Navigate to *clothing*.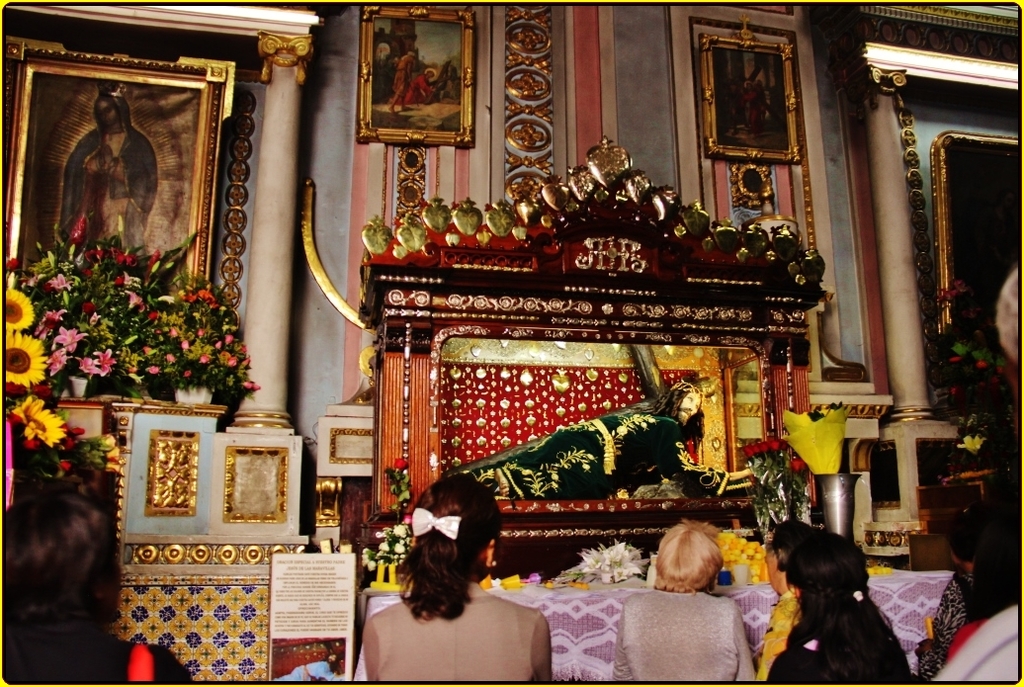
Navigation target: region(929, 589, 1023, 686).
